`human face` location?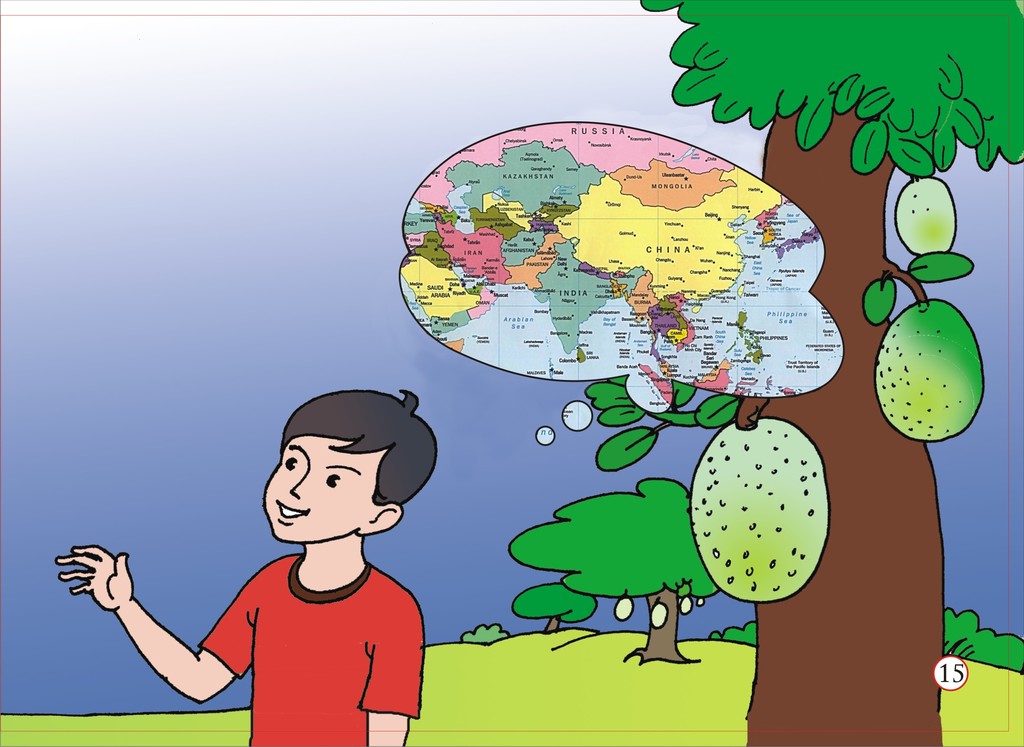
bbox(260, 433, 378, 536)
